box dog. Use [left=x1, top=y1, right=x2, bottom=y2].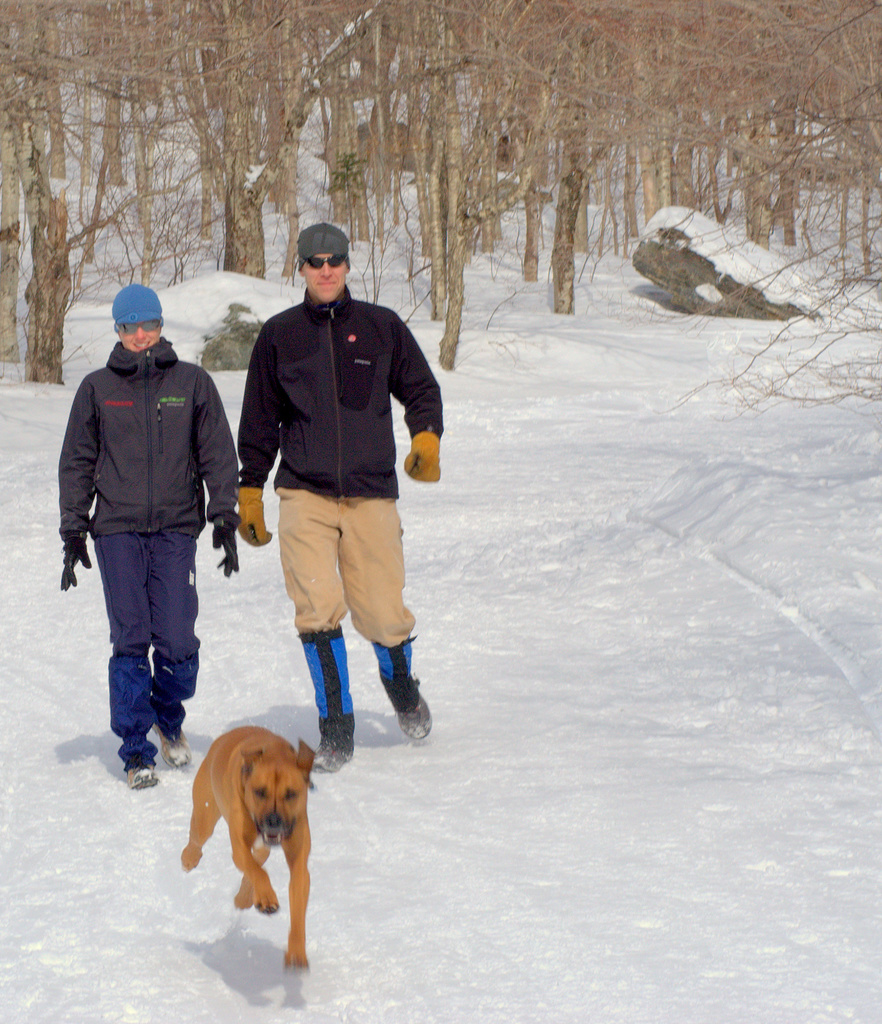
[left=180, top=720, right=313, bottom=972].
